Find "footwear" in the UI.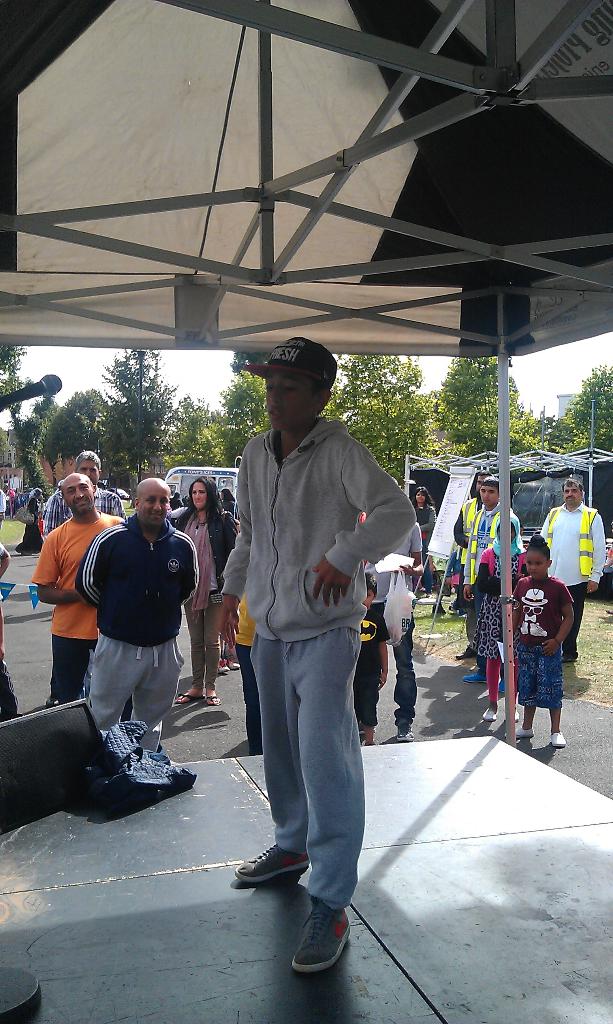
UI element at 465, 673, 496, 685.
